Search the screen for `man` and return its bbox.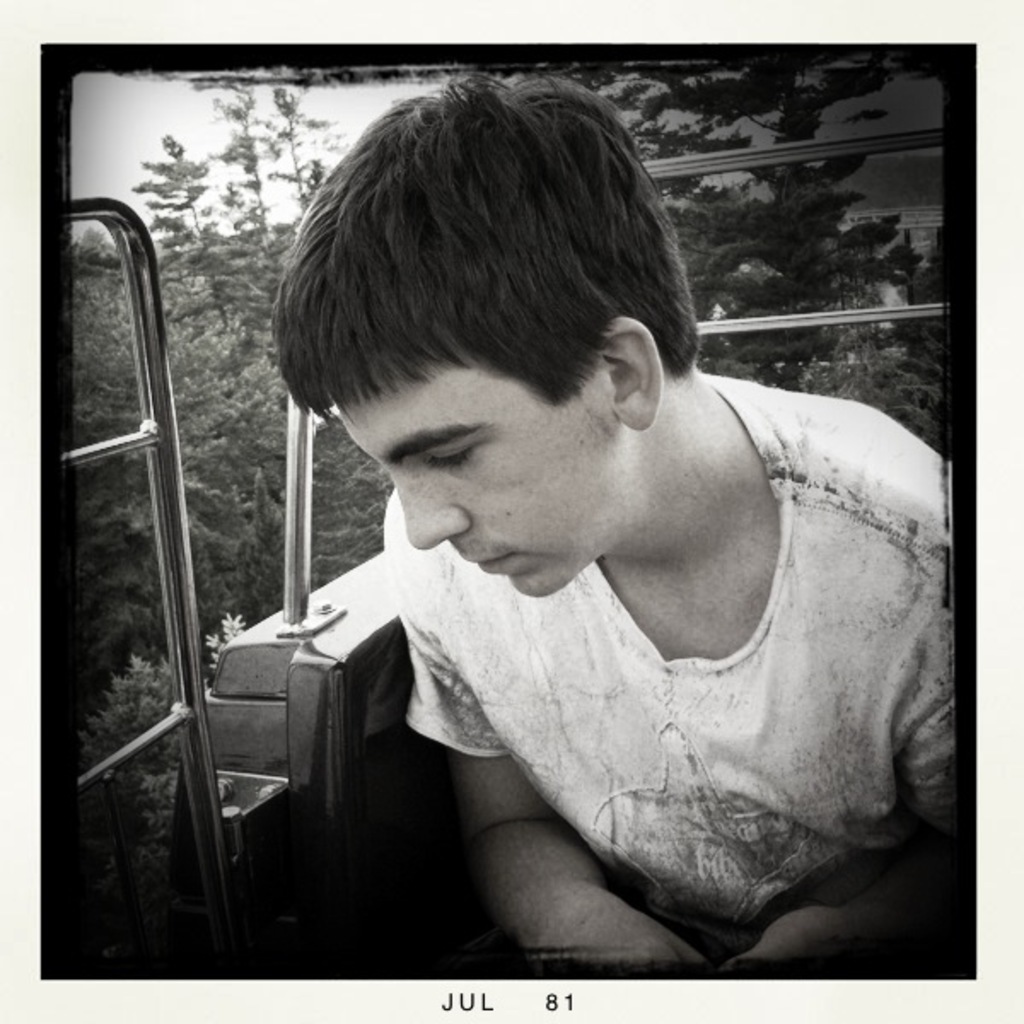
Found: (210,97,963,983).
